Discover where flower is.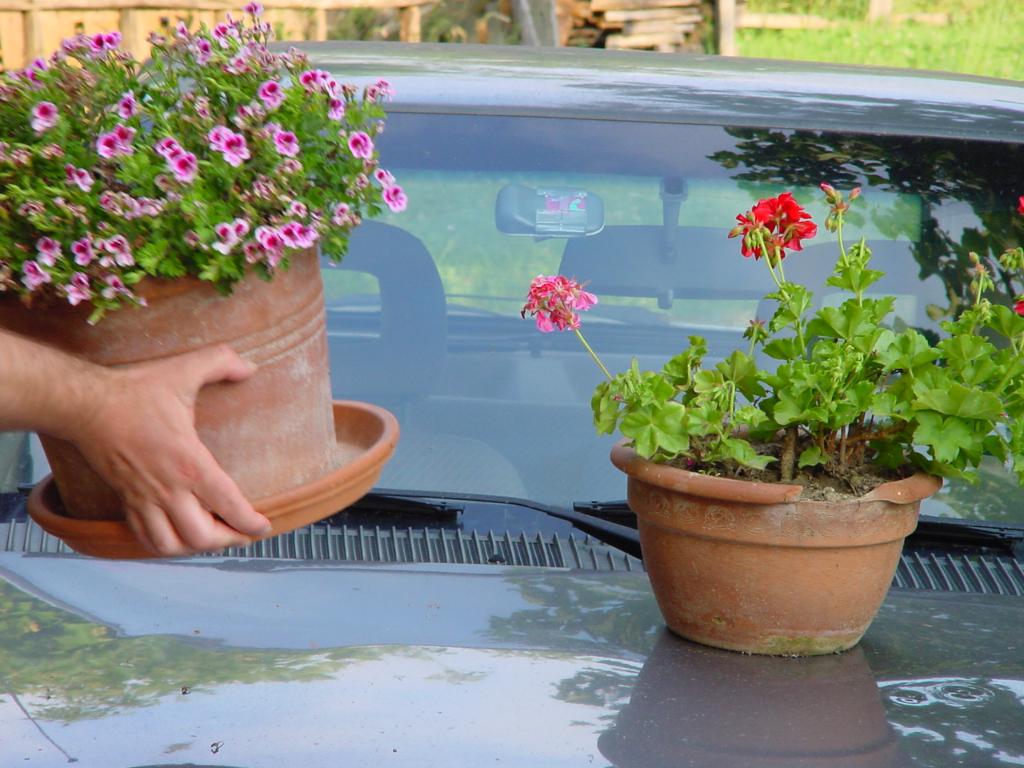
Discovered at box=[522, 274, 598, 332].
